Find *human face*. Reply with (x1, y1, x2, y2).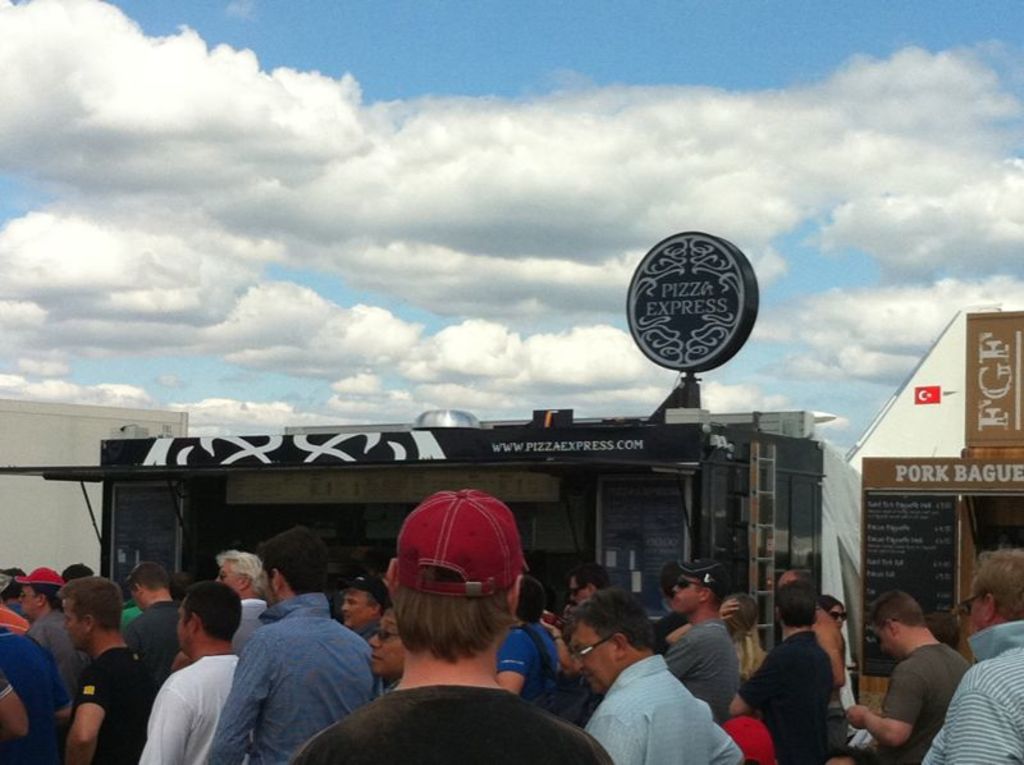
(342, 590, 375, 628).
